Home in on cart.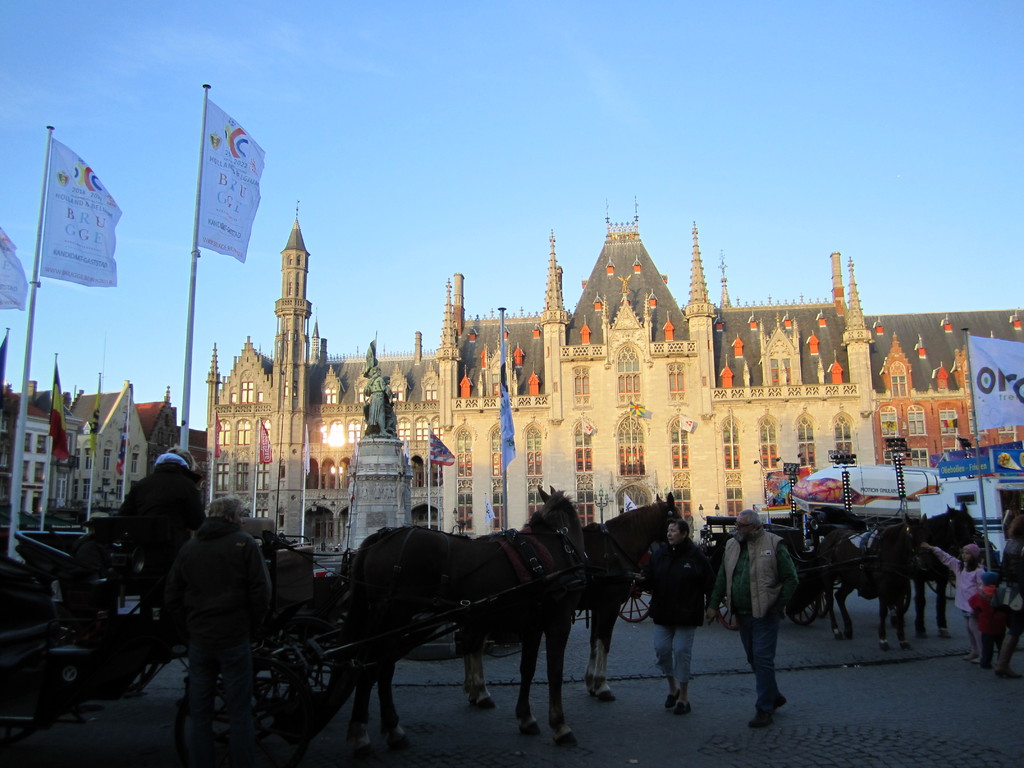
Homed in at select_region(695, 511, 886, 627).
